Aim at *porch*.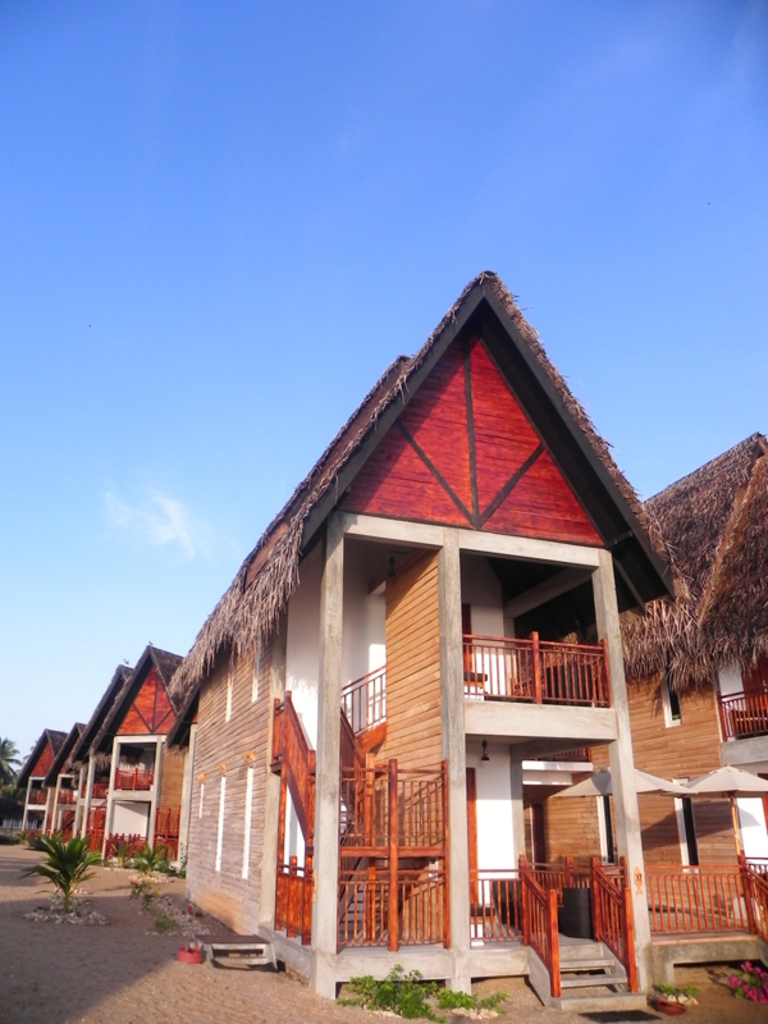
Aimed at {"left": 458, "top": 626, "right": 608, "bottom": 705}.
